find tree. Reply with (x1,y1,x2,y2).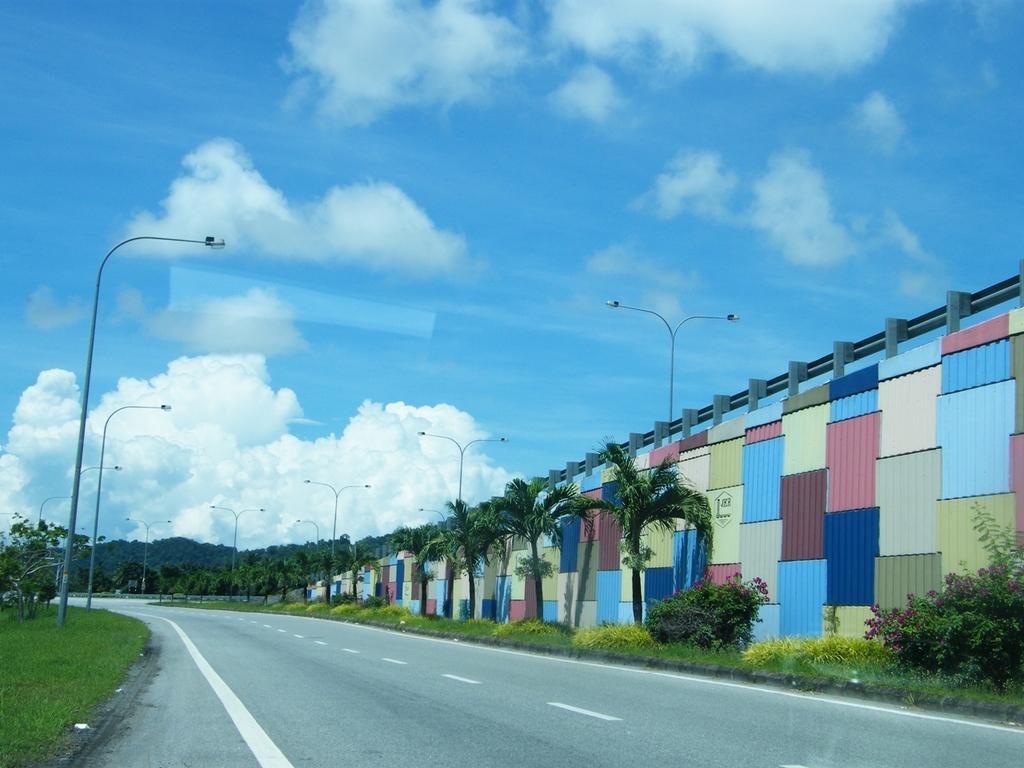
(0,505,86,626).
